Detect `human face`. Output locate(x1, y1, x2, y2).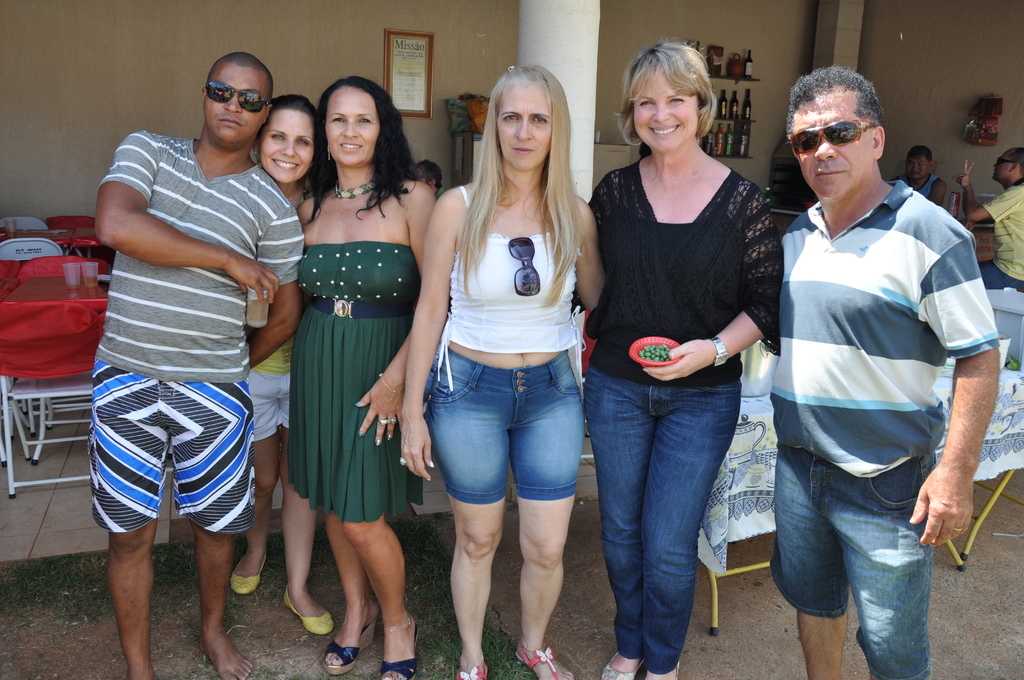
locate(205, 75, 267, 152).
